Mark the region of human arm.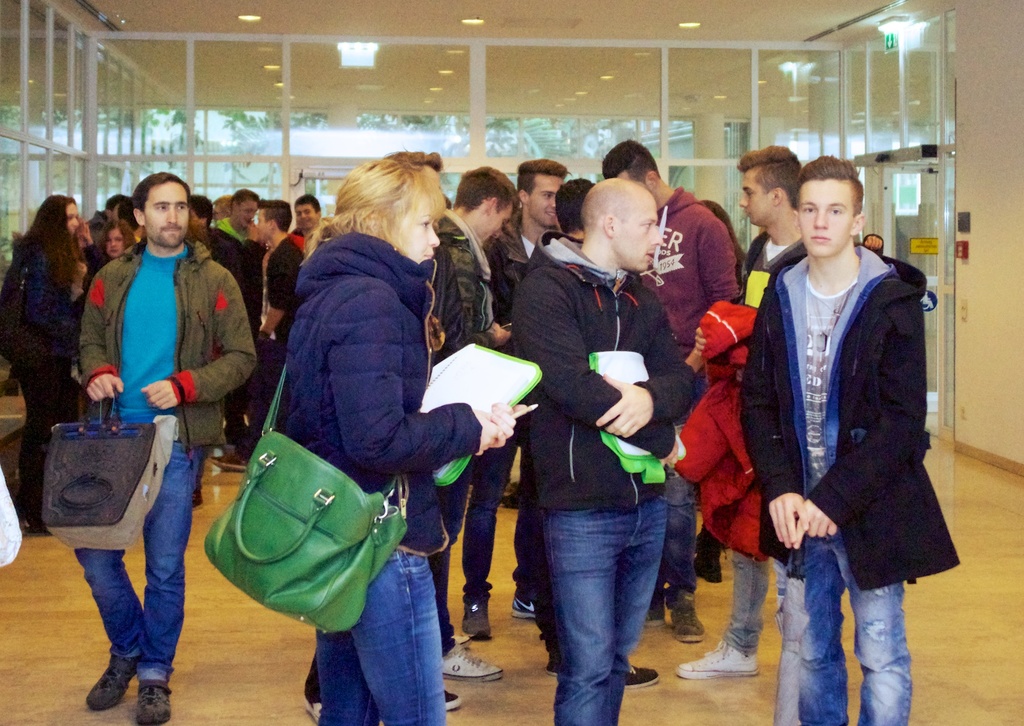
Region: Rect(683, 316, 718, 376).
